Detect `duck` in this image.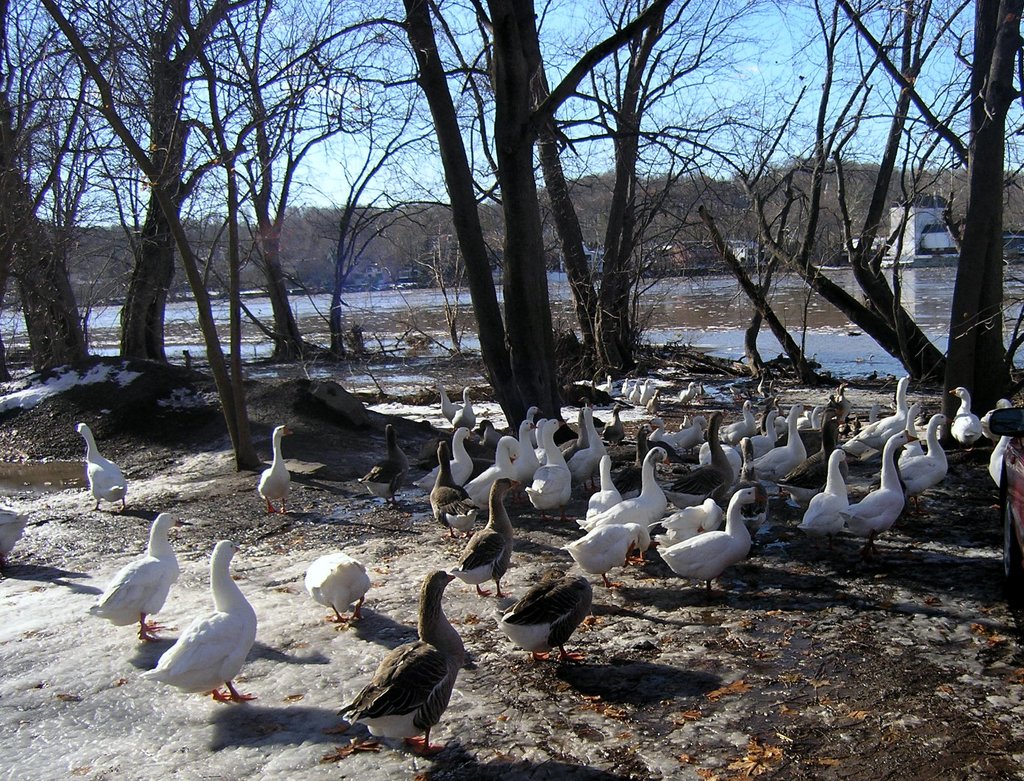
Detection: x1=572, y1=455, x2=621, y2=534.
